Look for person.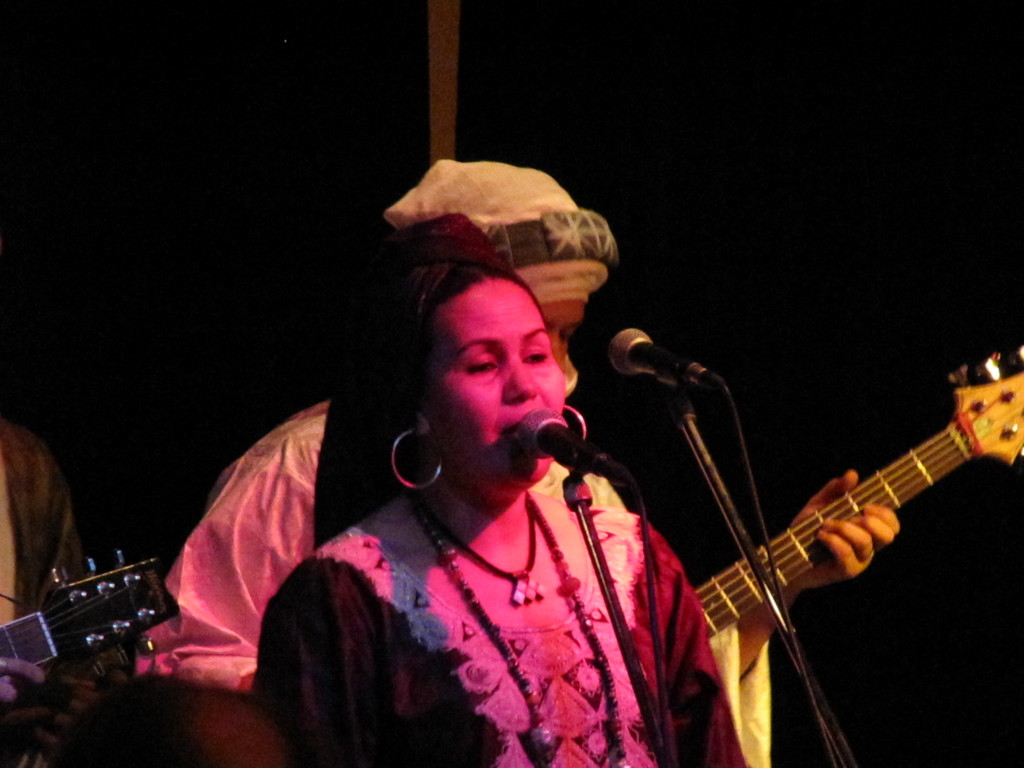
Found: {"left": 125, "top": 157, "right": 903, "bottom": 767}.
